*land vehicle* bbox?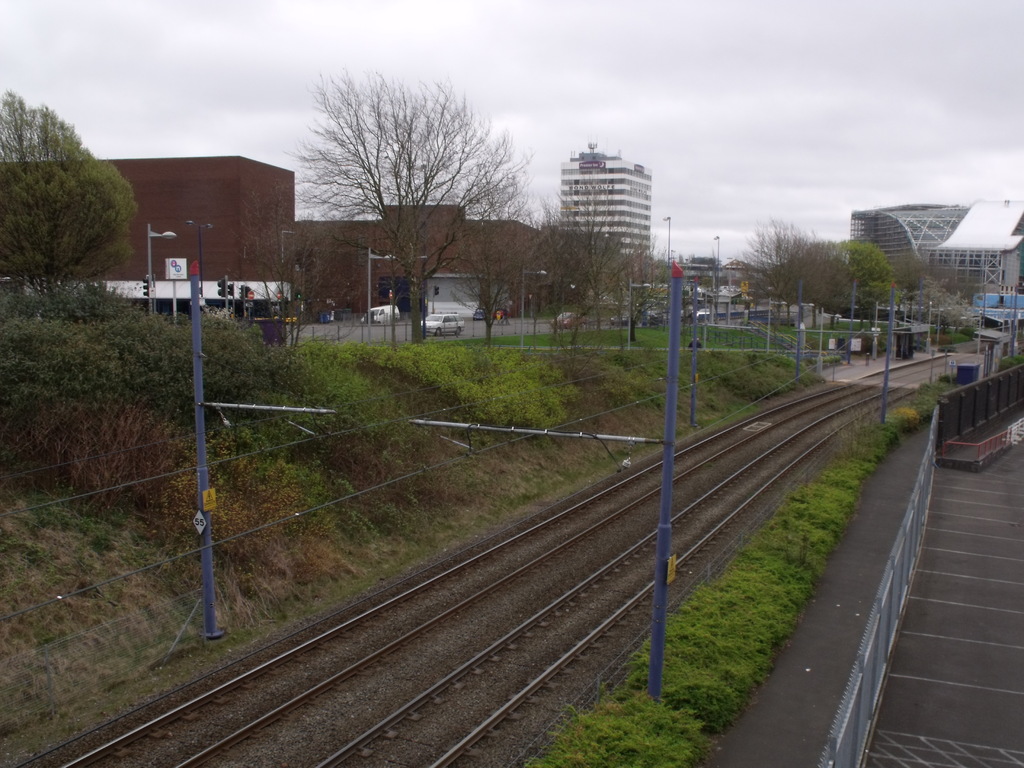
556/312/585/326
